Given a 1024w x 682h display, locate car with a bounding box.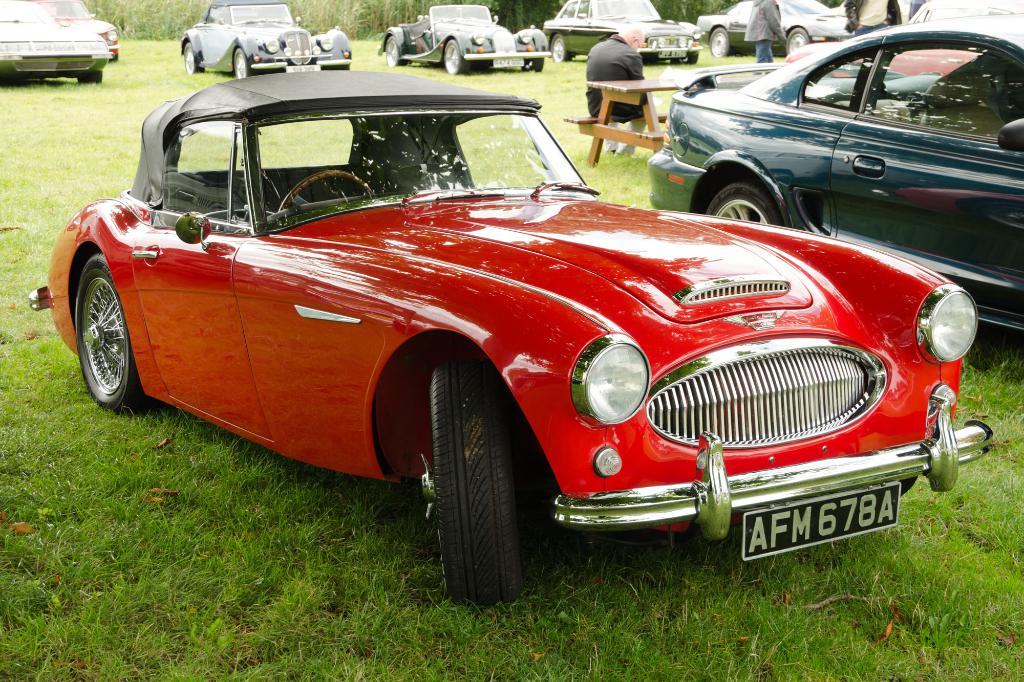
Located: left=378, top=1, right=552, bottom=75.
